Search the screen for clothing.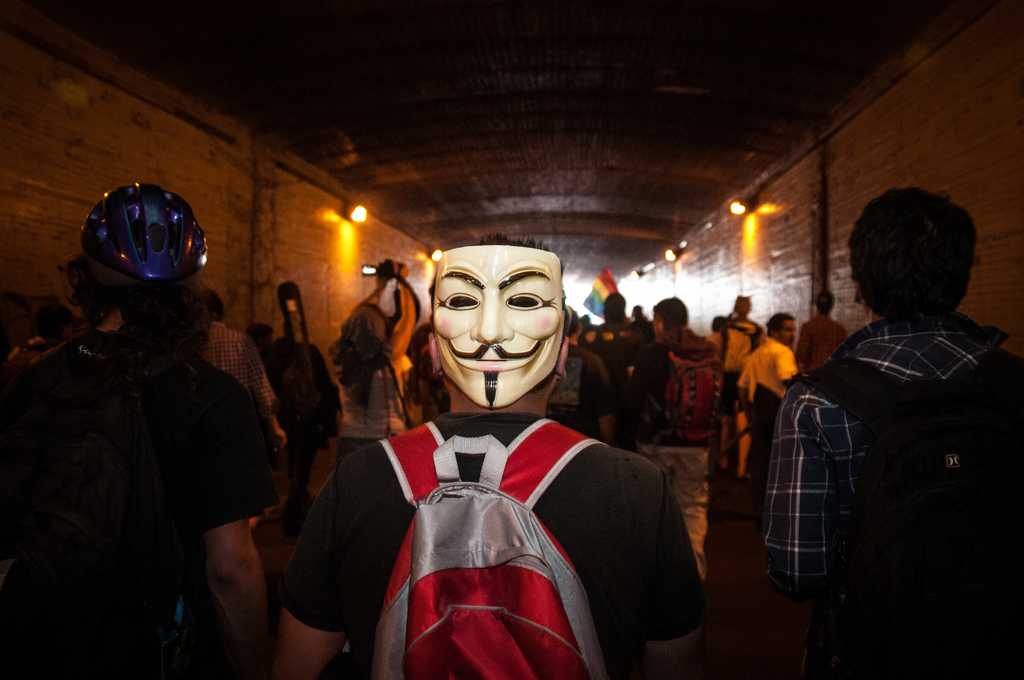
Found at Rect(737, 329, 797, 446).
